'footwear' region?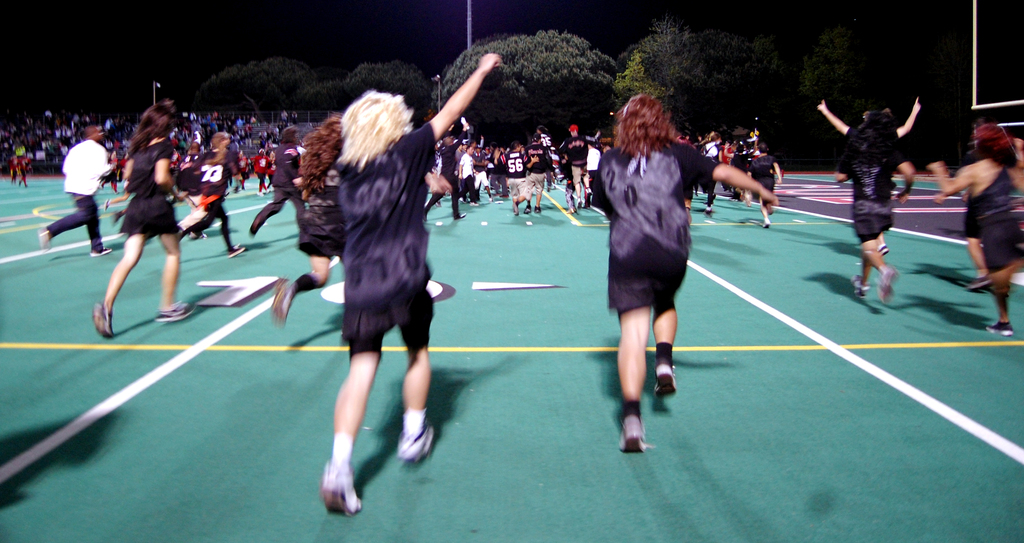
[x1=95, y1=304, x2=116, y2=341]
